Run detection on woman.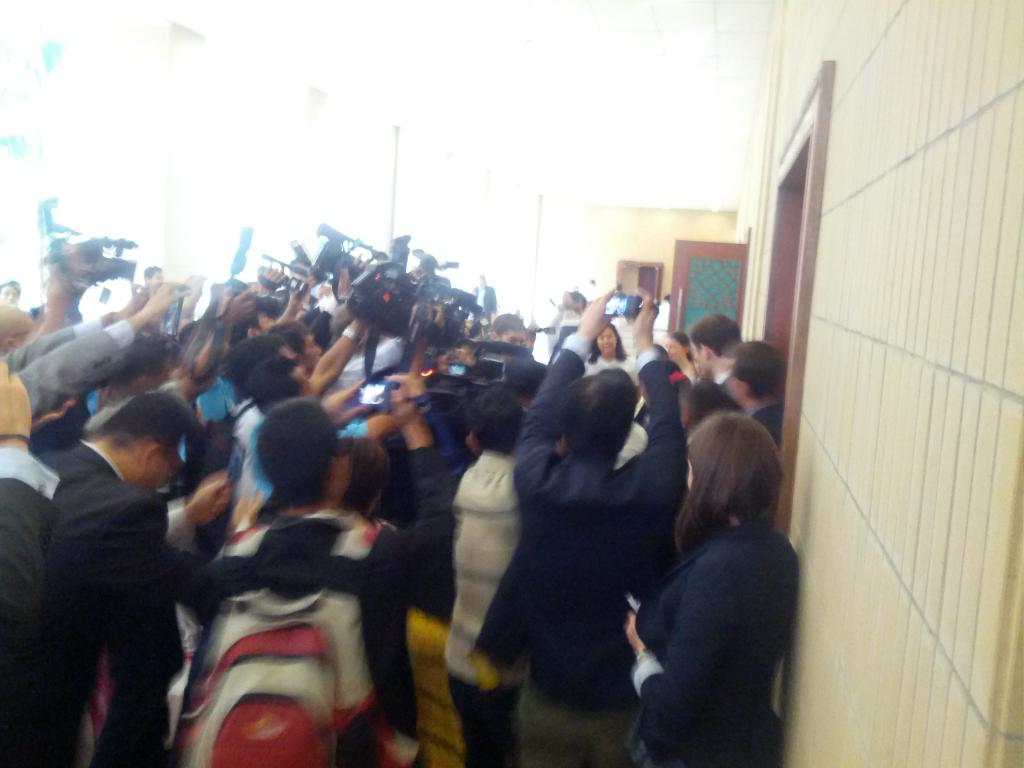
Result: (x1=628, y1=432, x2=803, y2=724).
